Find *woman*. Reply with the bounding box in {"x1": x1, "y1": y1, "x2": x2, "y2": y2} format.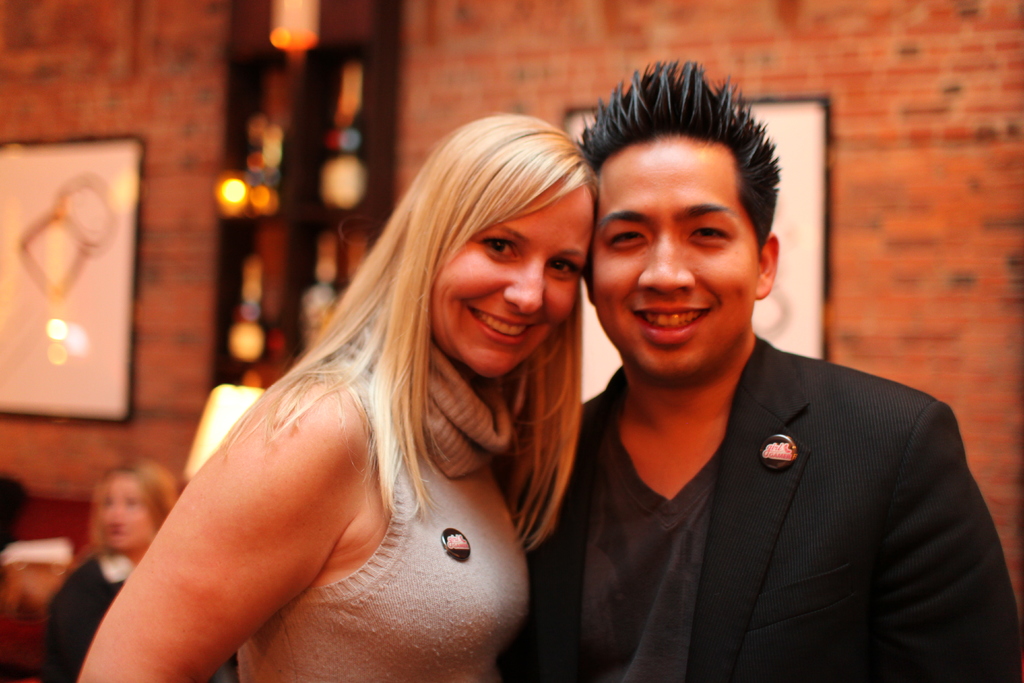
{"x1": 47, "y1": 461, "x2": 202, "y2": 682}.
